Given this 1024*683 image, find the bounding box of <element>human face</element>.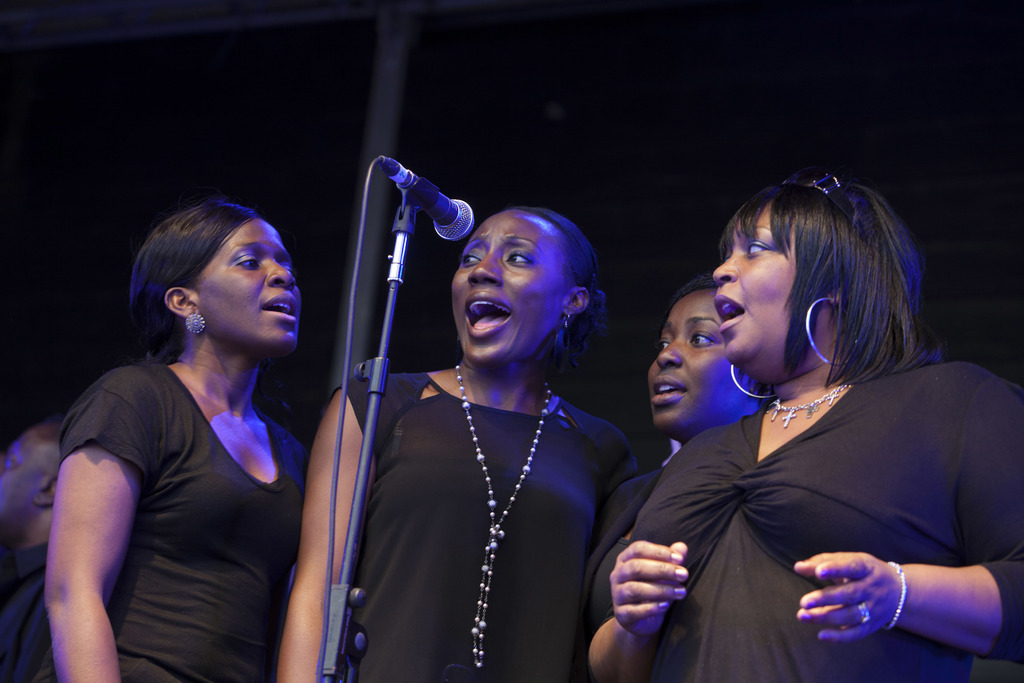
{"left": 712, "top": 204, "right": 816, "bottom": 374}.
